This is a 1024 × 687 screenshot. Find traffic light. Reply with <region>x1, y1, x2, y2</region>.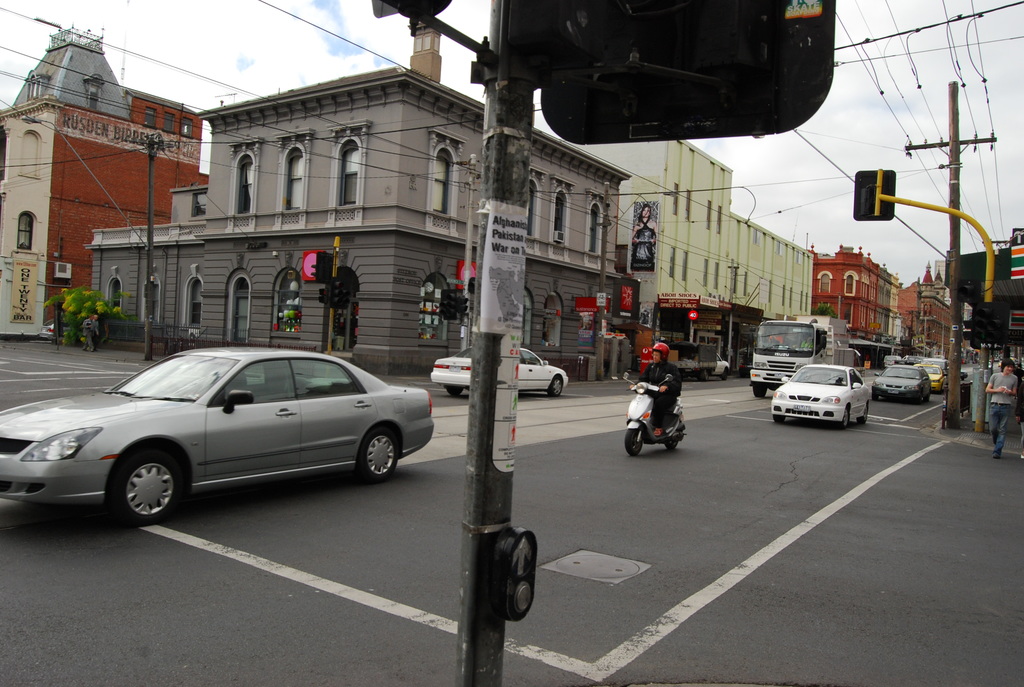
<region>963, 314, 972, 344</region>.
